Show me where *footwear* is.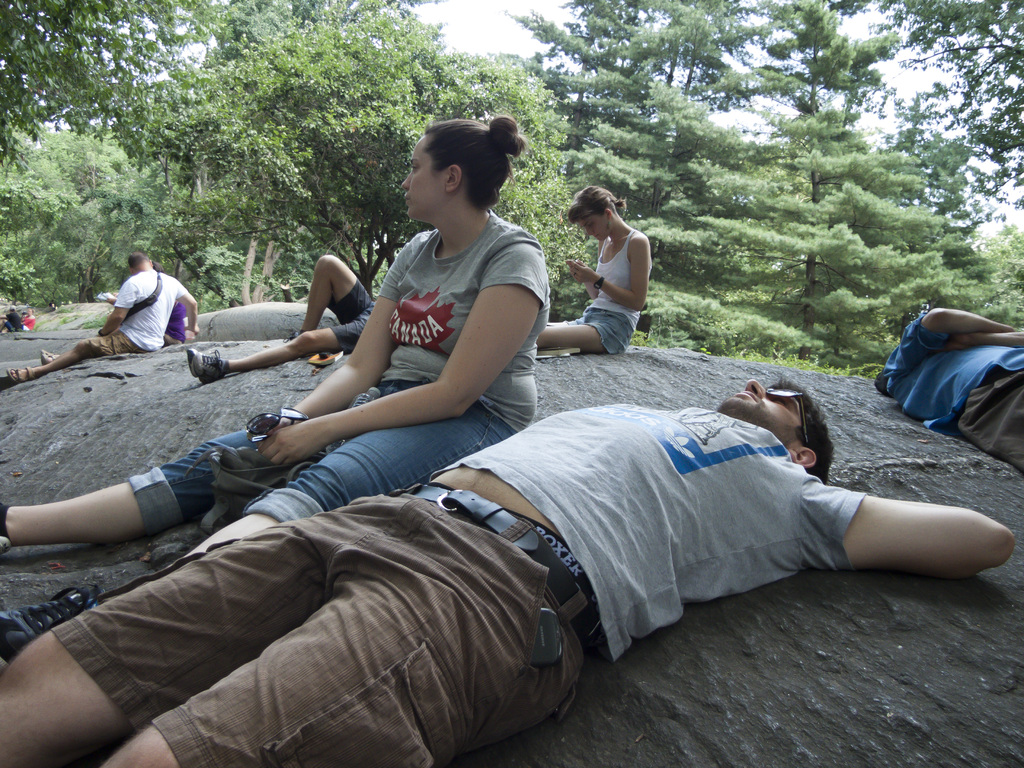
*footwear* is at [282, 328, 307, 344].
